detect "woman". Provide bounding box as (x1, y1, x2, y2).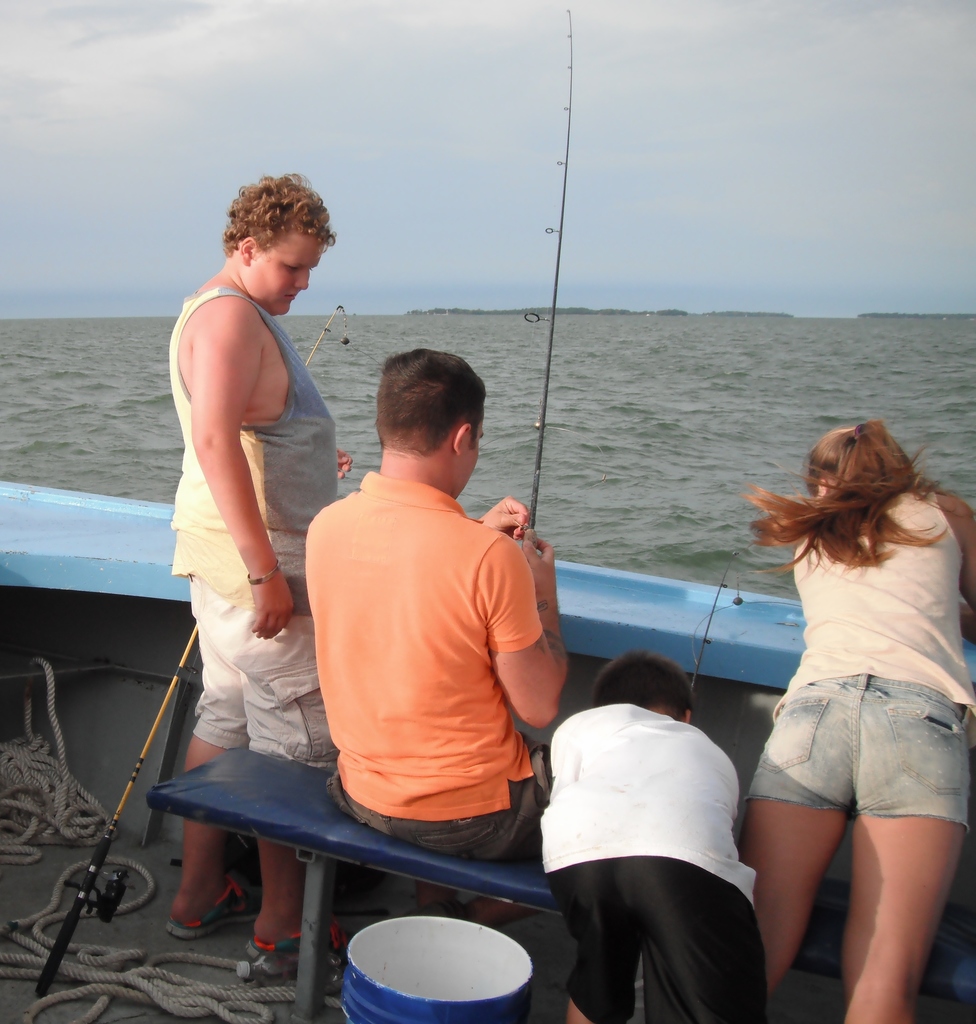
(722, 378, 973, 1013).
